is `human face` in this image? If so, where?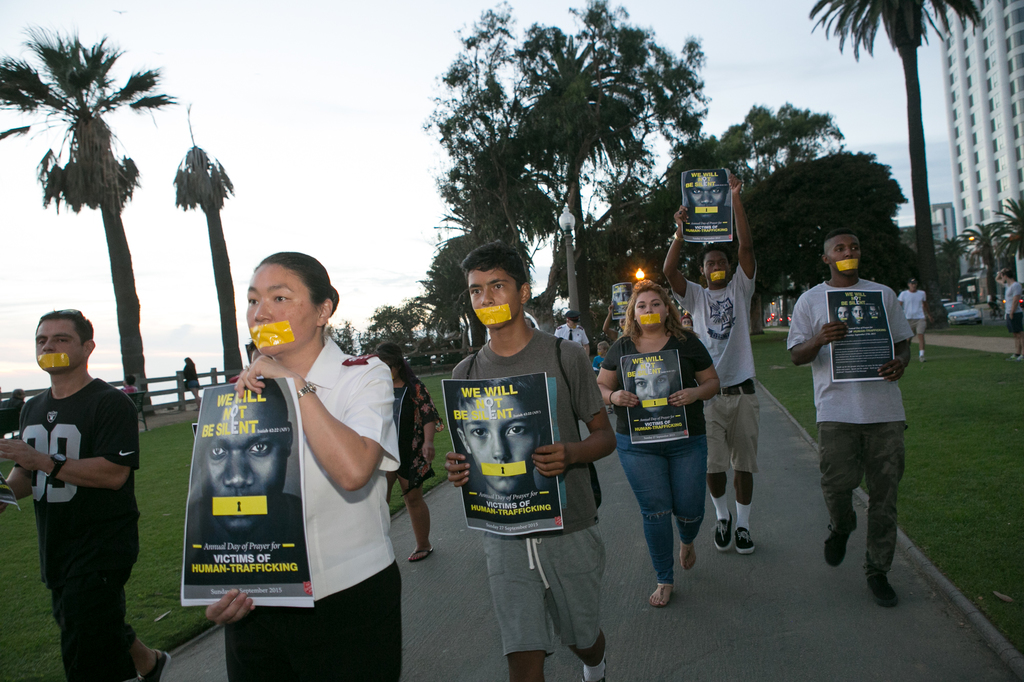
Yes, at 244/266/324/354.
